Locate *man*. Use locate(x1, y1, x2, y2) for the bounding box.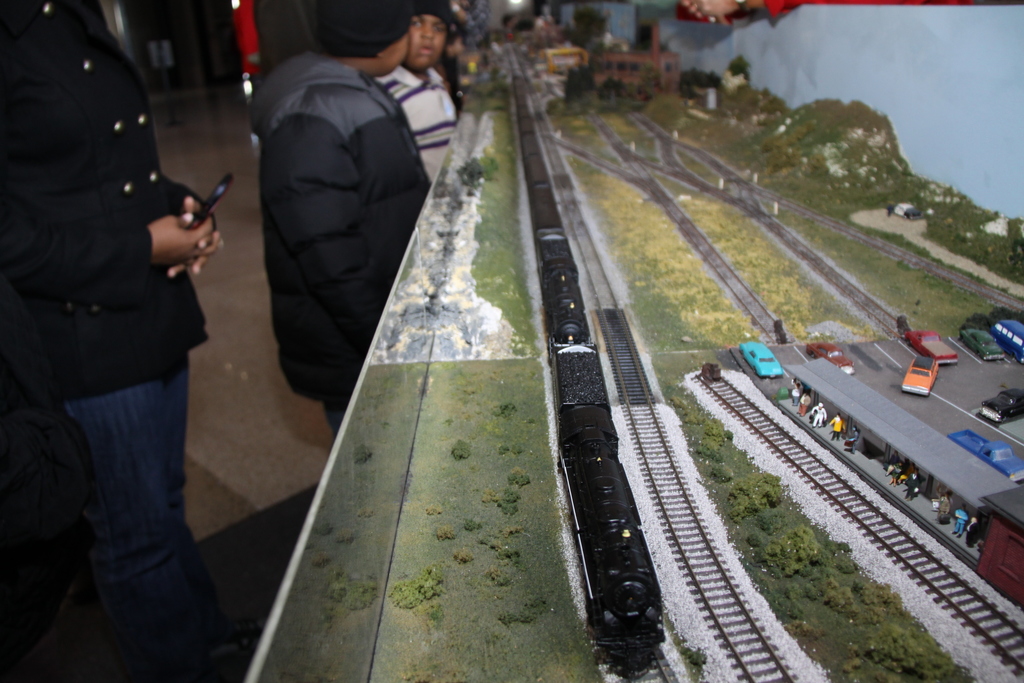
locate(221, 7, 437, 440).
